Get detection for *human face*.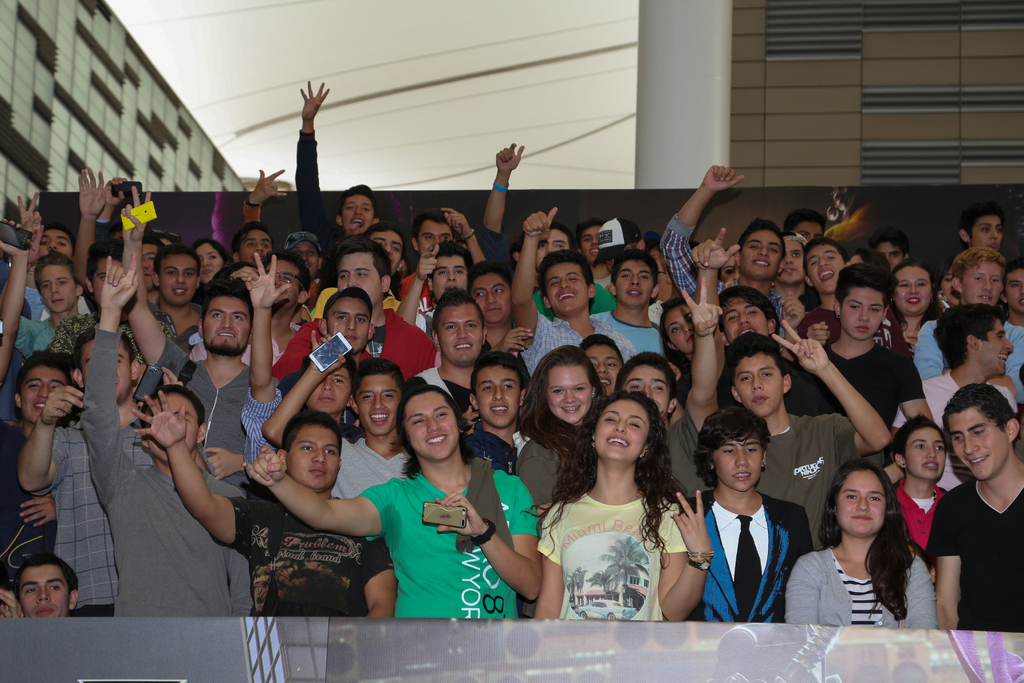
Detection: Rect(467, 271, 509, 321).
